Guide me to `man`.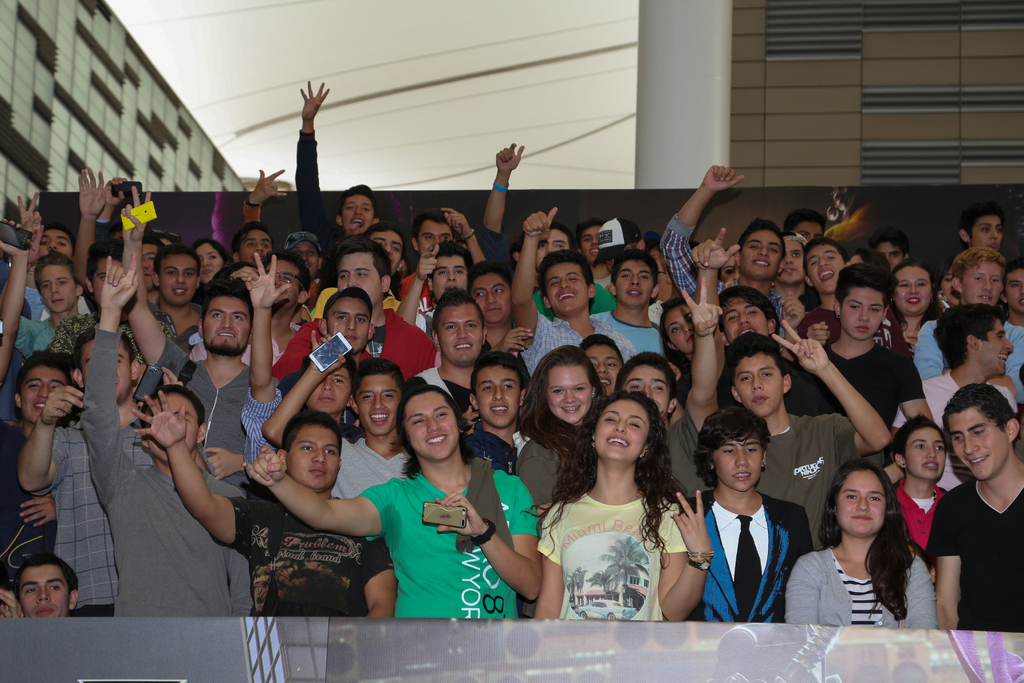
Guidance: {"x1": 129, "y1": 390, "x2": 396, "y2": 620}.
